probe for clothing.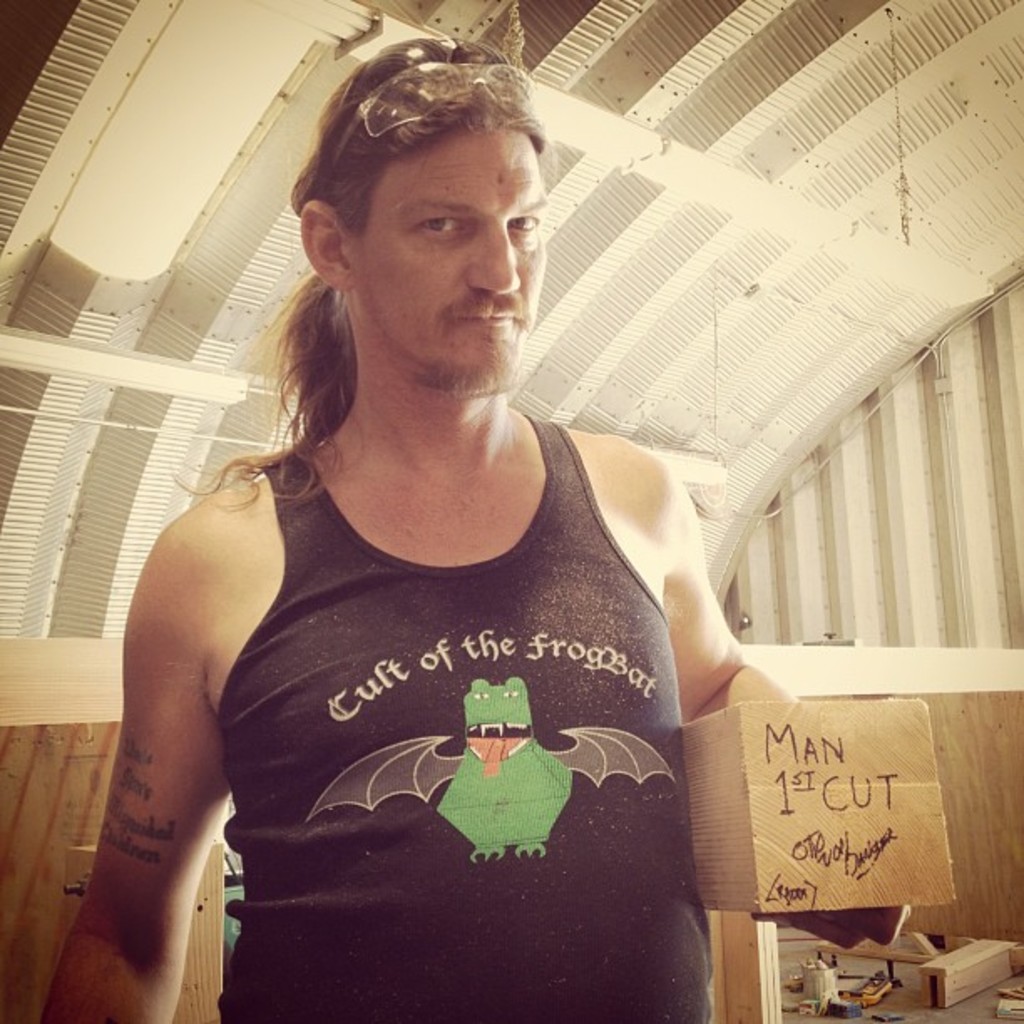
Probe result: [left=226, top=455, right=741, bottom=1022].
